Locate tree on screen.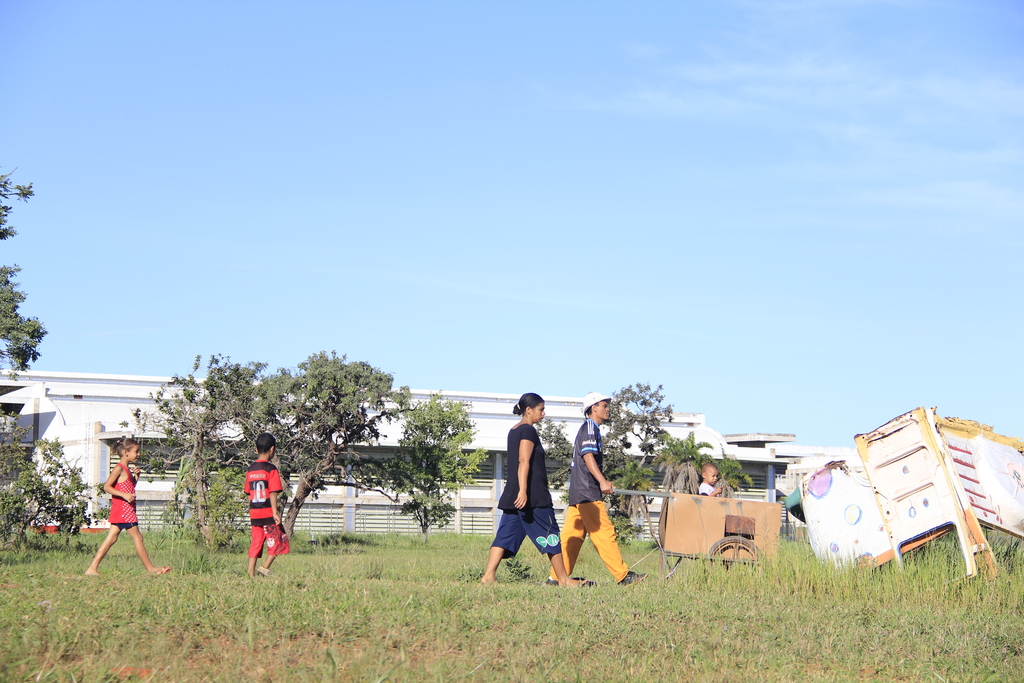
On screen at {"x1": 0, "y1": 399, "x2": 109, "y2": 563}.
